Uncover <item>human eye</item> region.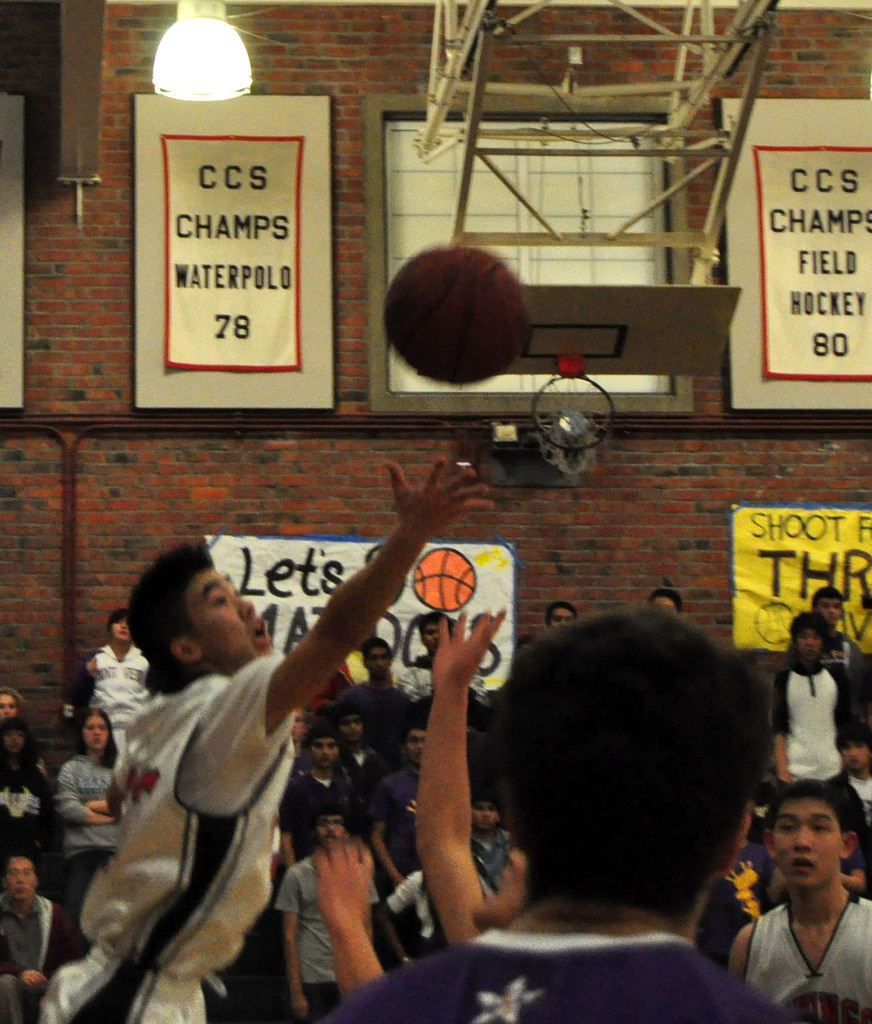
Uncovered: (left=772, top=822, right=795, bottom=836).
